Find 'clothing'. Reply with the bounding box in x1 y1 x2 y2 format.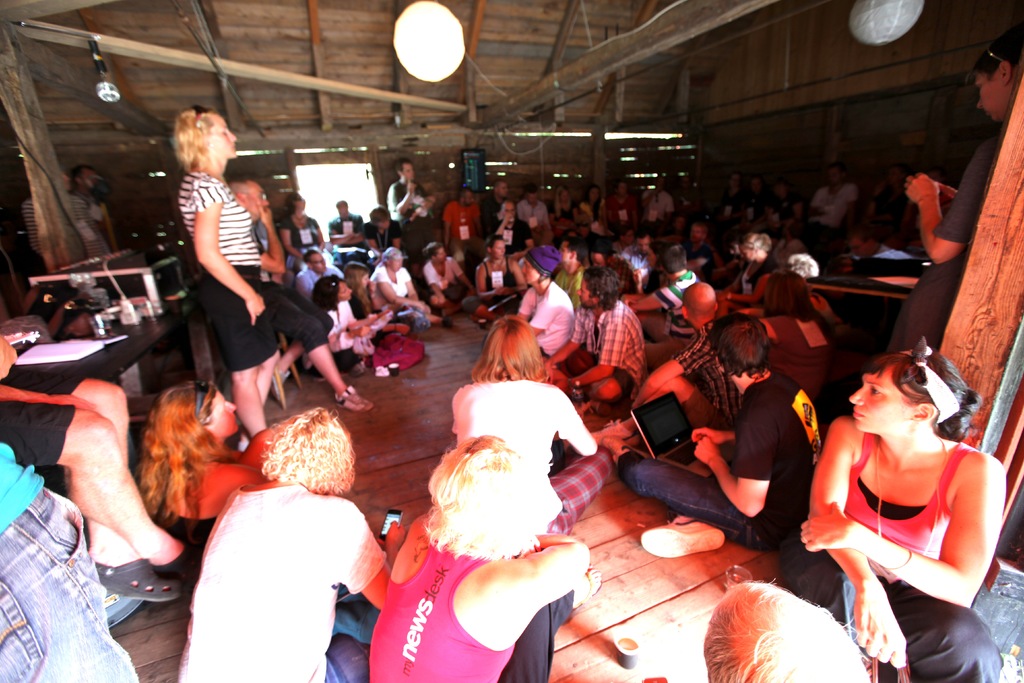
679 317 735 415.
